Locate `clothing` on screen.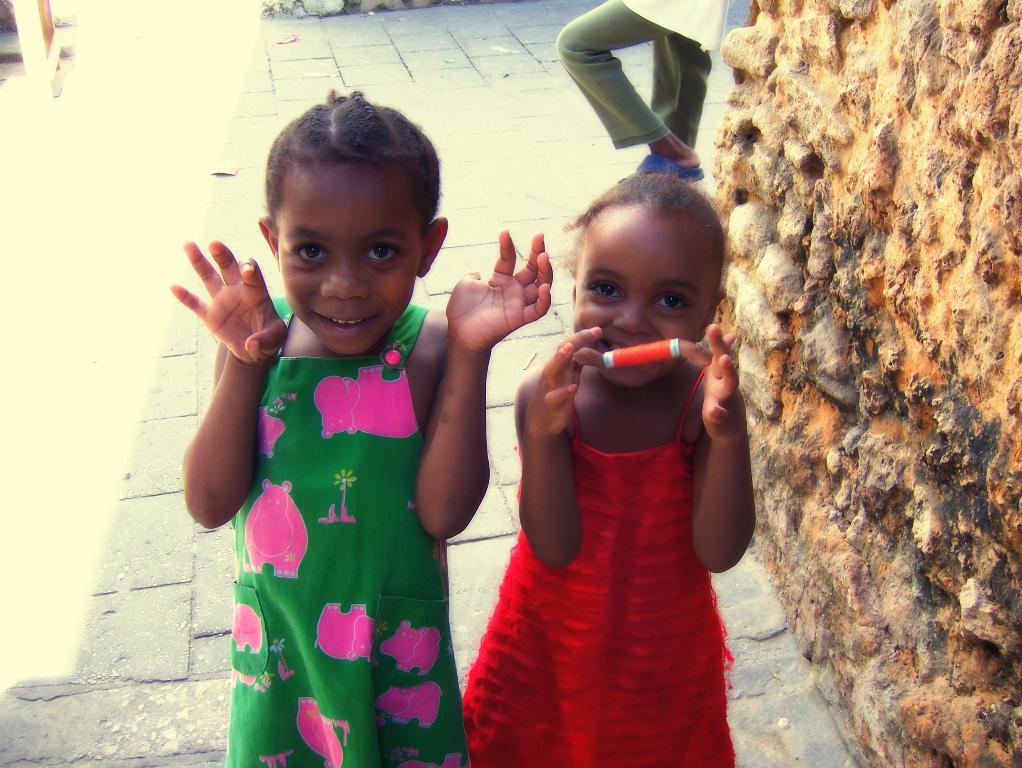
On screen at 459 405 733 760.
